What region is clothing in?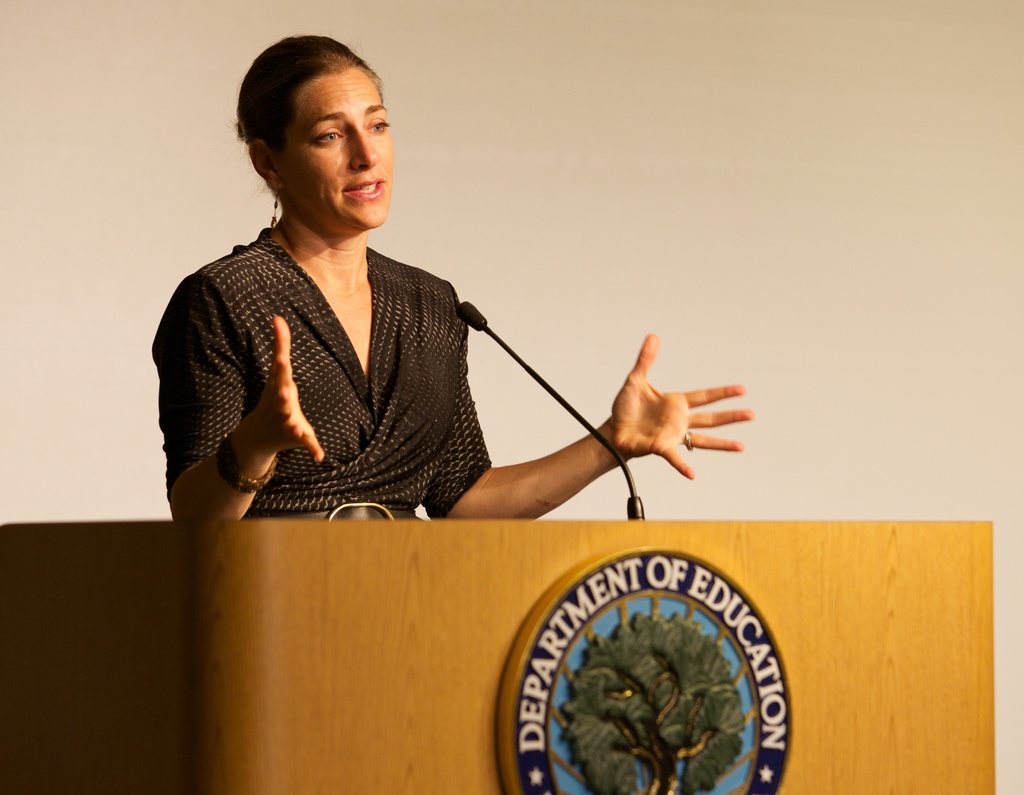
left=165, top=179, right=534, bottom=528.
